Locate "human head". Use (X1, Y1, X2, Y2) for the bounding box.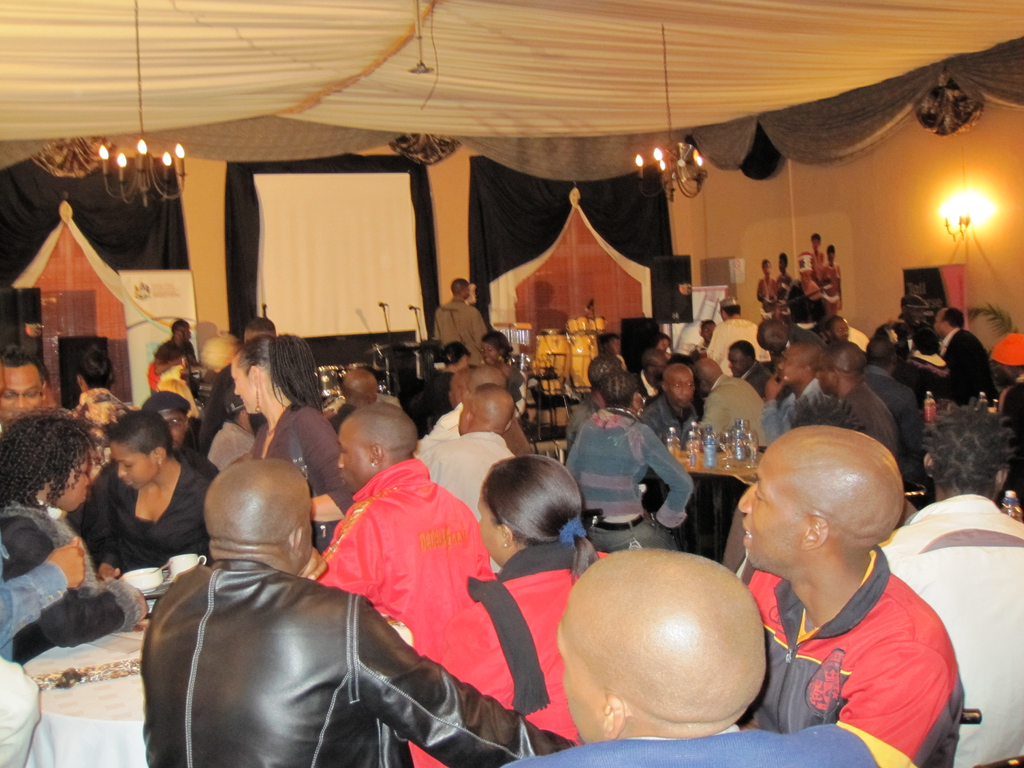
(452, 278, 470, 300).
